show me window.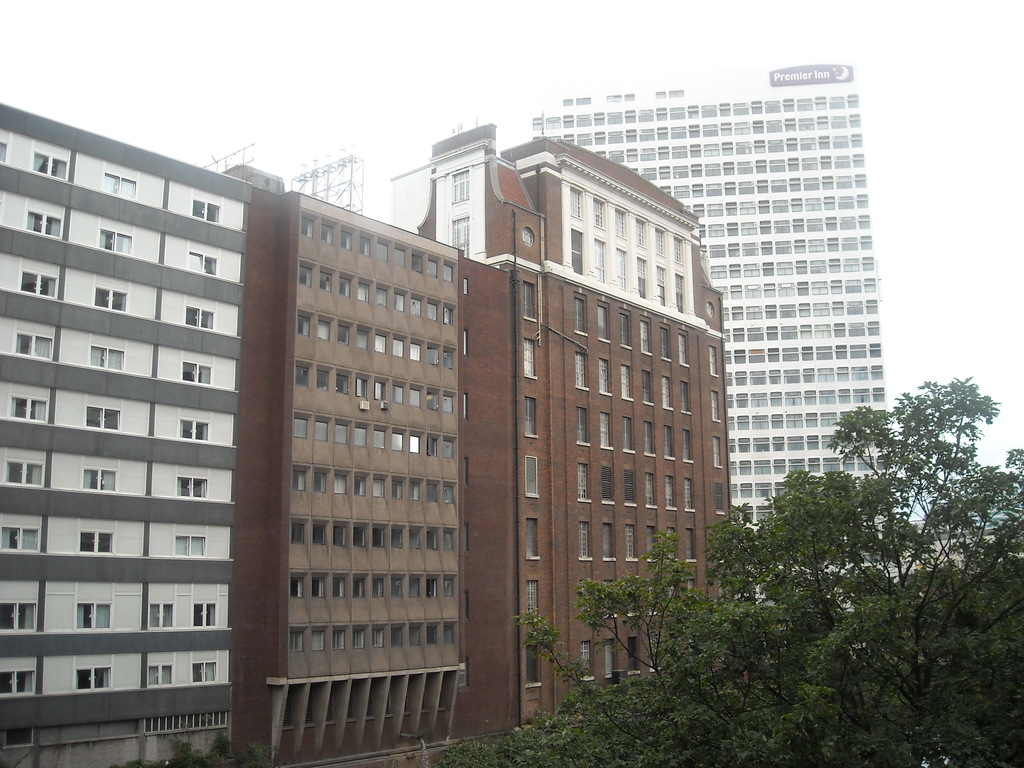
window is here: (x1=861, y1=215, x2=868, y2=228).
